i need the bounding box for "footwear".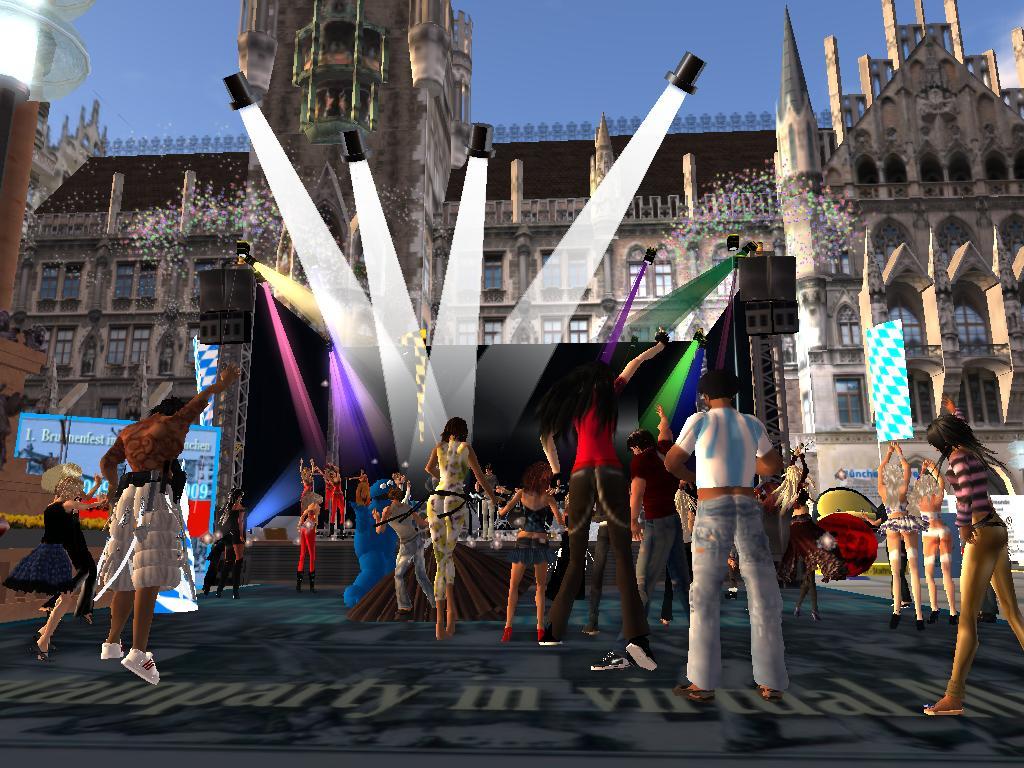
Here it is: (295, 571, 304, 597).
